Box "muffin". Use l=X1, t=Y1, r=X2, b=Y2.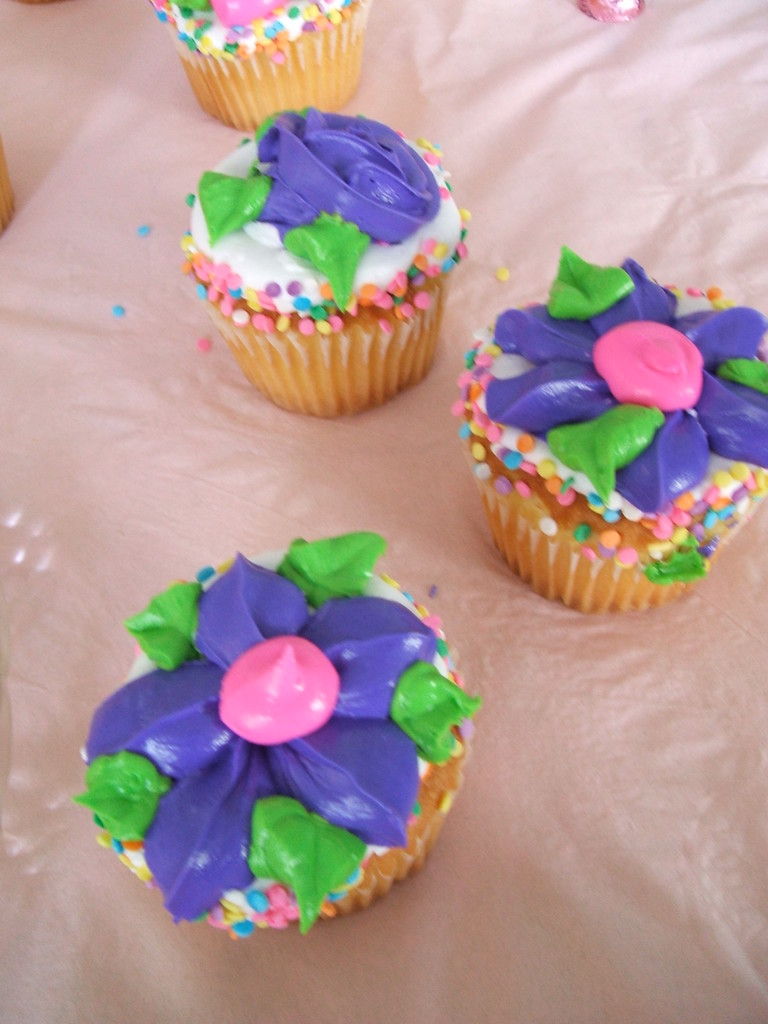
l=452, t=240, r=767, b=616.
